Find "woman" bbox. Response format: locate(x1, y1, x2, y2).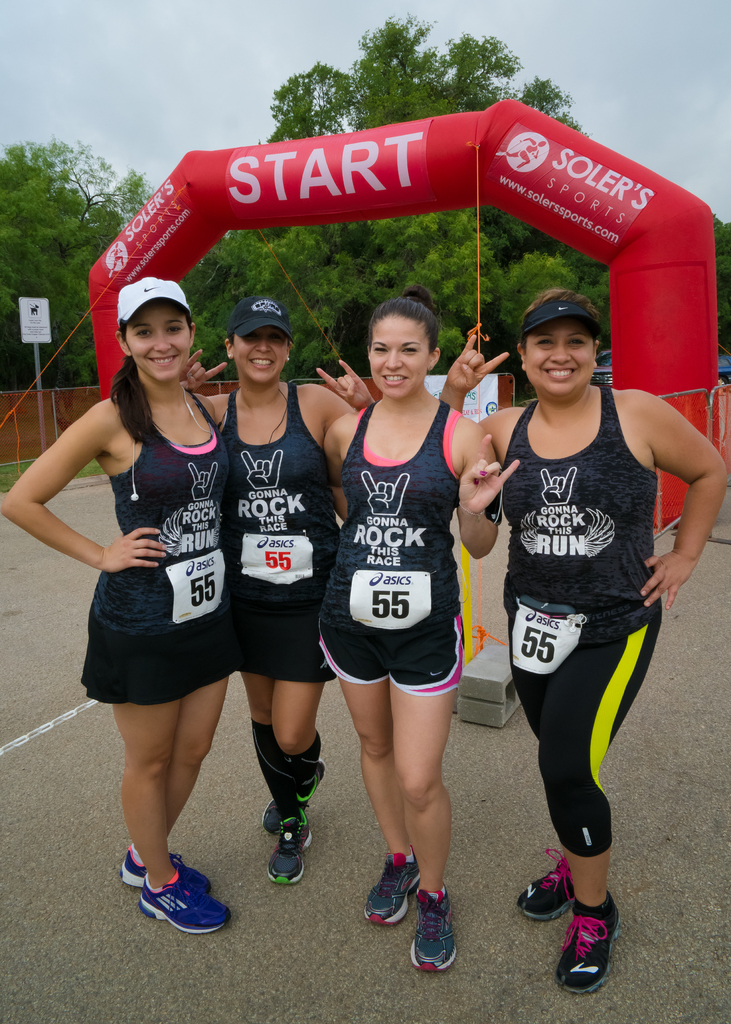
locate(181, 296, 373, 883).
